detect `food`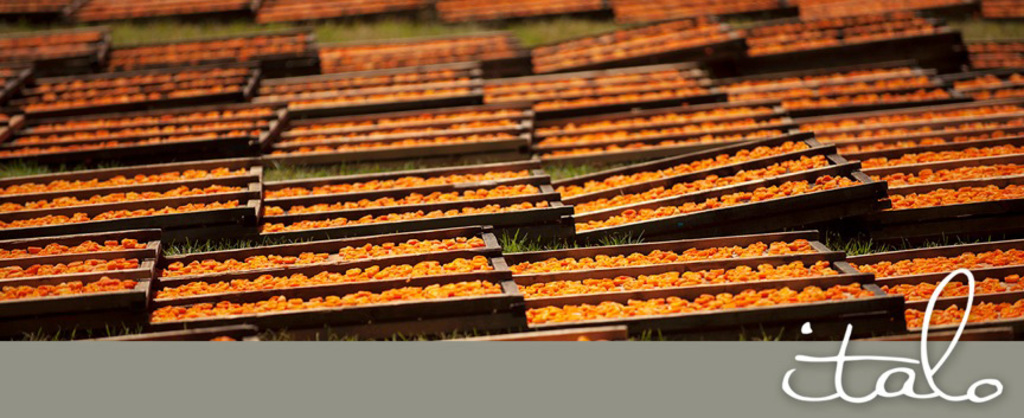
x1=147, y1=283, x2=500, y2=320
